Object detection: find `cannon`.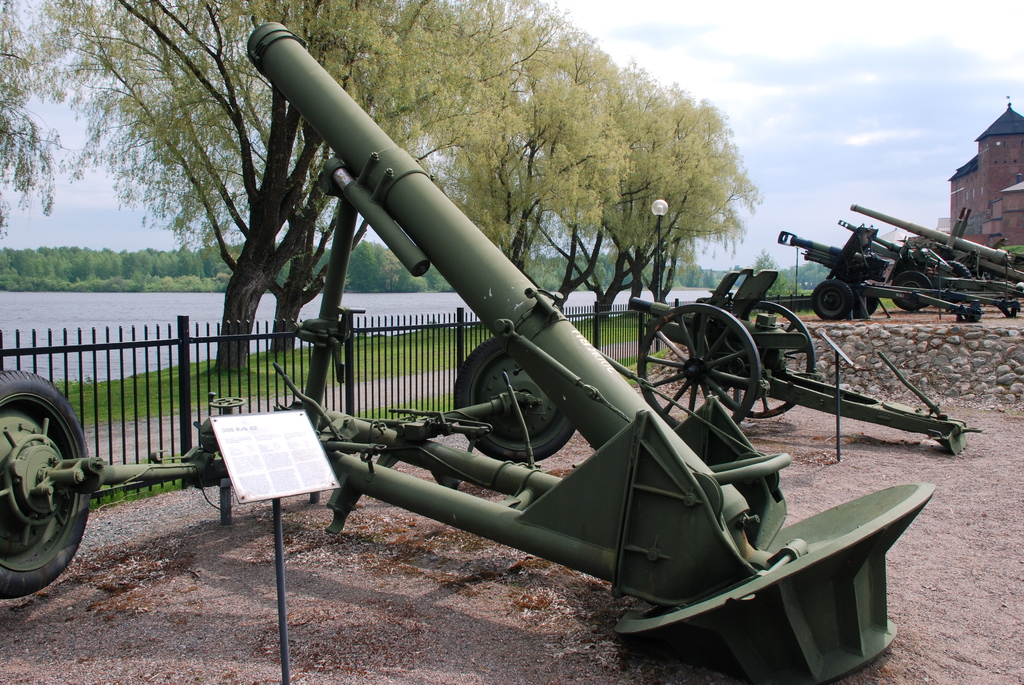
bbox=(778, 203, 1023, 326).
